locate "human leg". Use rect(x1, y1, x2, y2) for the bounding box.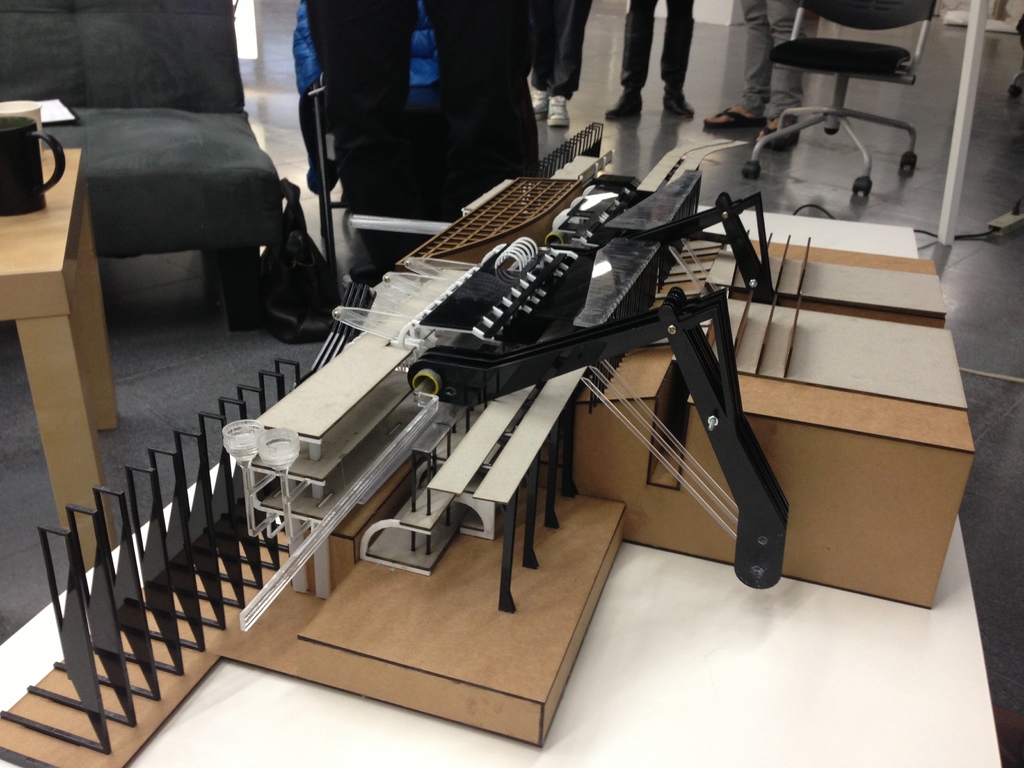
rect(531, 3, 548, 98).
